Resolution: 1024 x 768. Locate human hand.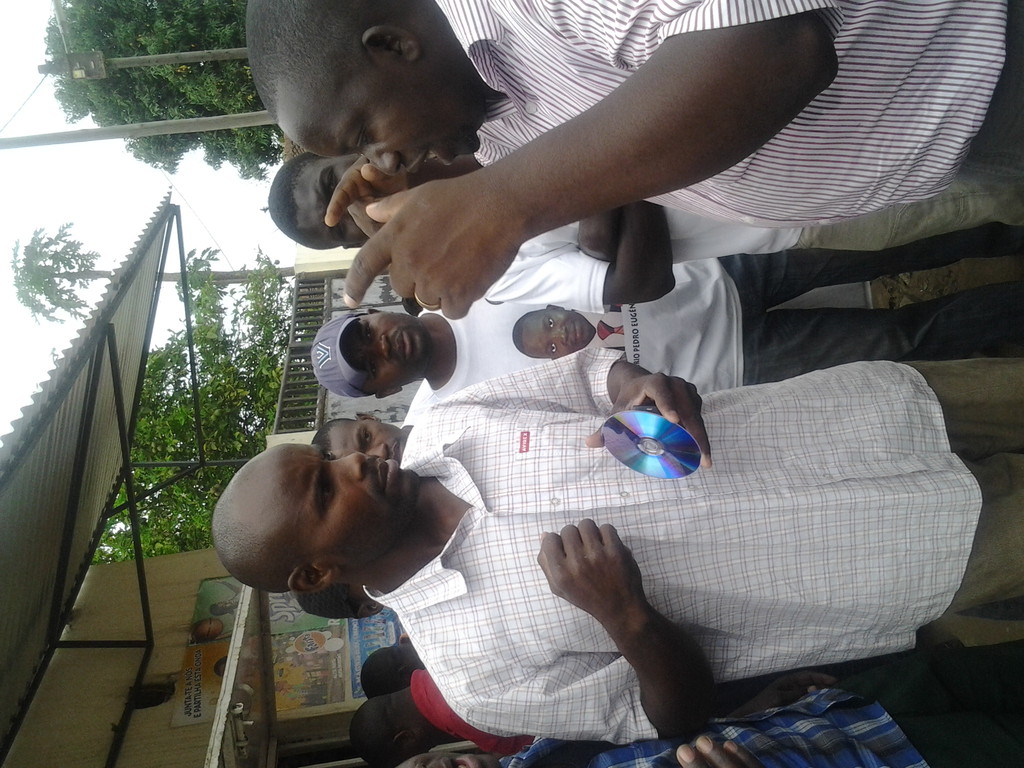
x1=747, y1=668, x2=844, y2=715.
